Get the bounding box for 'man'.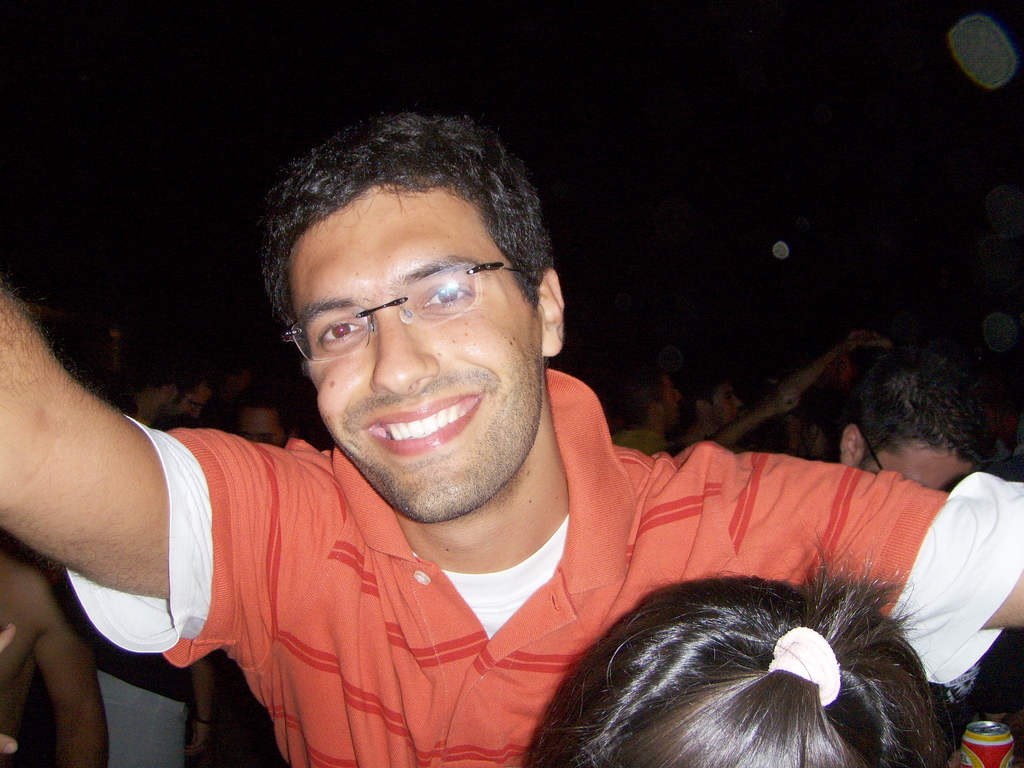
(609, 356, 689, 458).
